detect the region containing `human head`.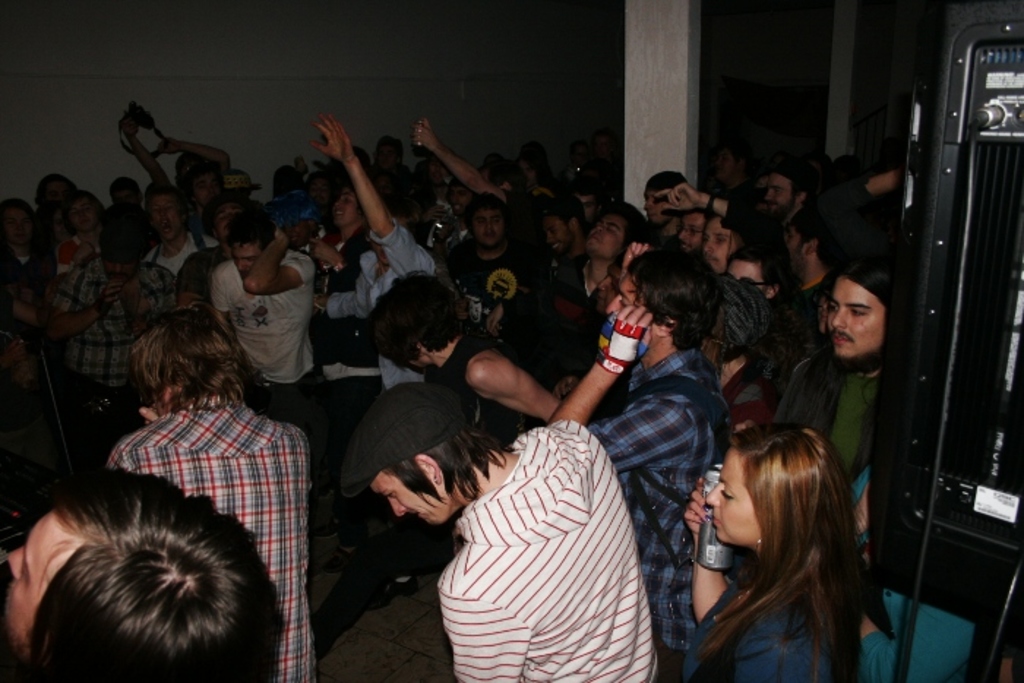
crop(493, 164, 522, 206).
